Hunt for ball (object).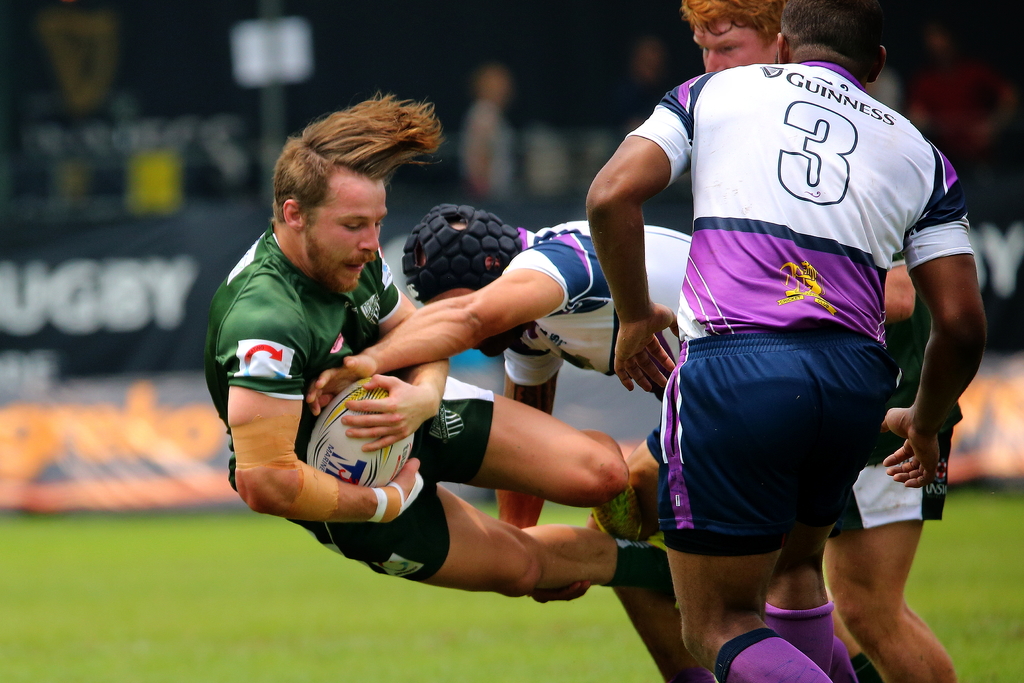
Hunted down at rect(320, 379, 426, 497).
